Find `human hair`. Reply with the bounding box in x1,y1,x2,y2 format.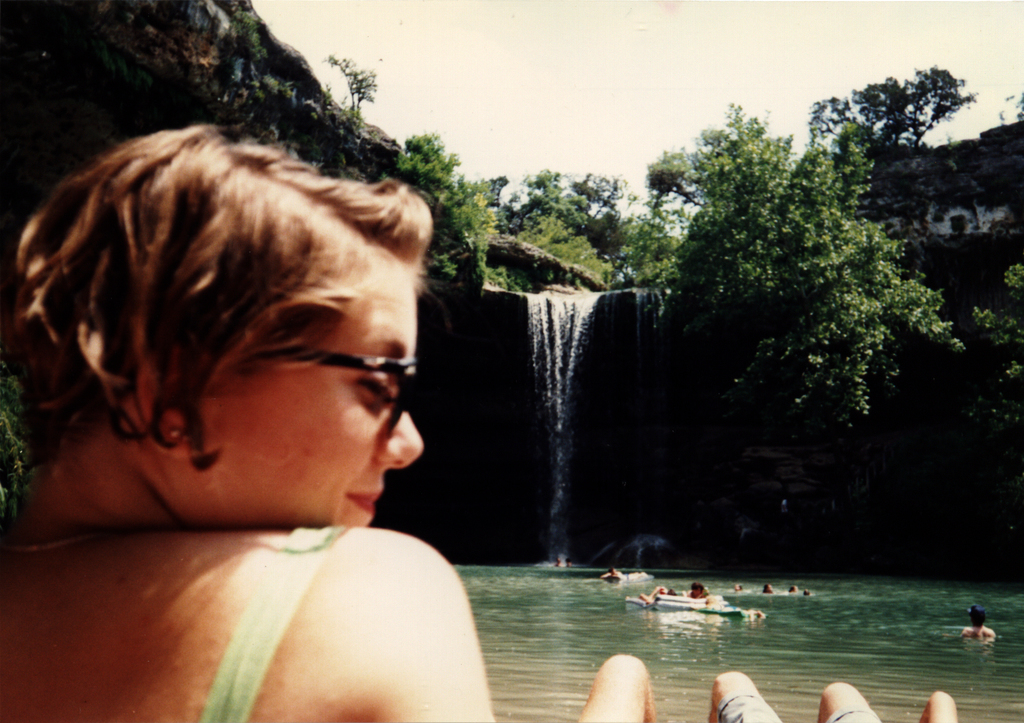
29,111,423,525.
